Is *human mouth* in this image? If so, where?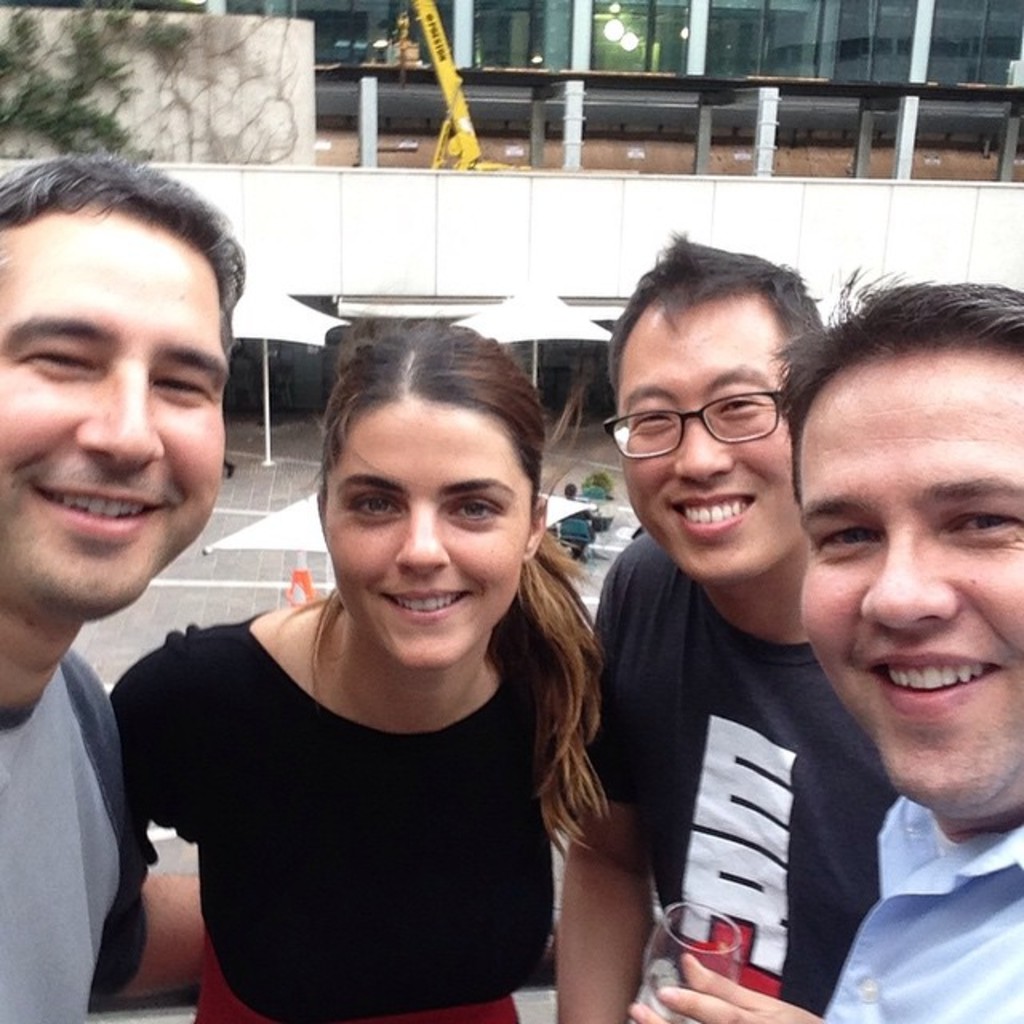
Yes, at [662,482,754,547].
